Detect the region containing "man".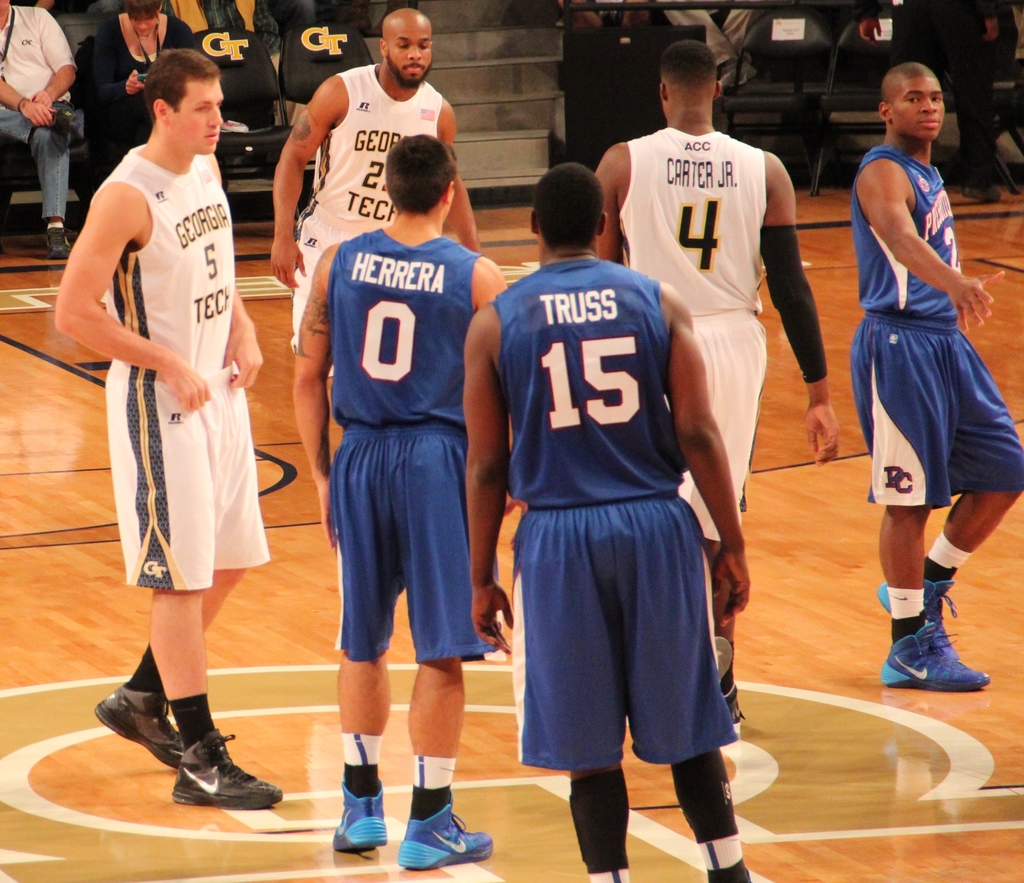
851,60,1023,689.
